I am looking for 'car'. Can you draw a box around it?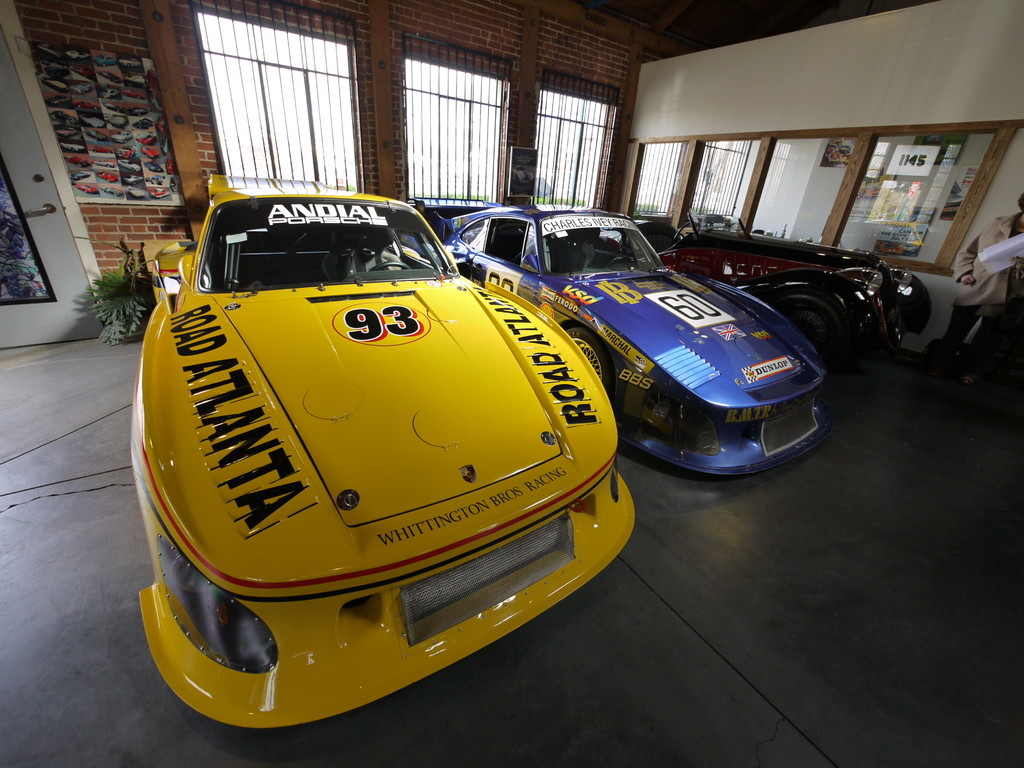
Sure, the bounding box is bbox(639, 212, 923, 337).
